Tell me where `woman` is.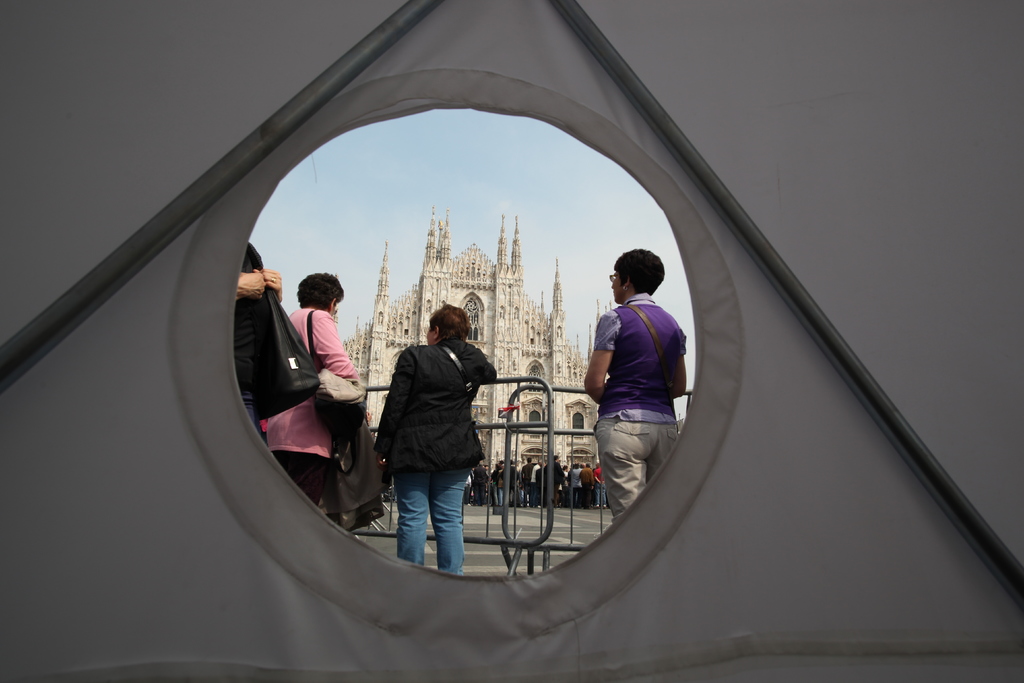
`woman` is at [left=583, top=254, right=691, bottom=521].
